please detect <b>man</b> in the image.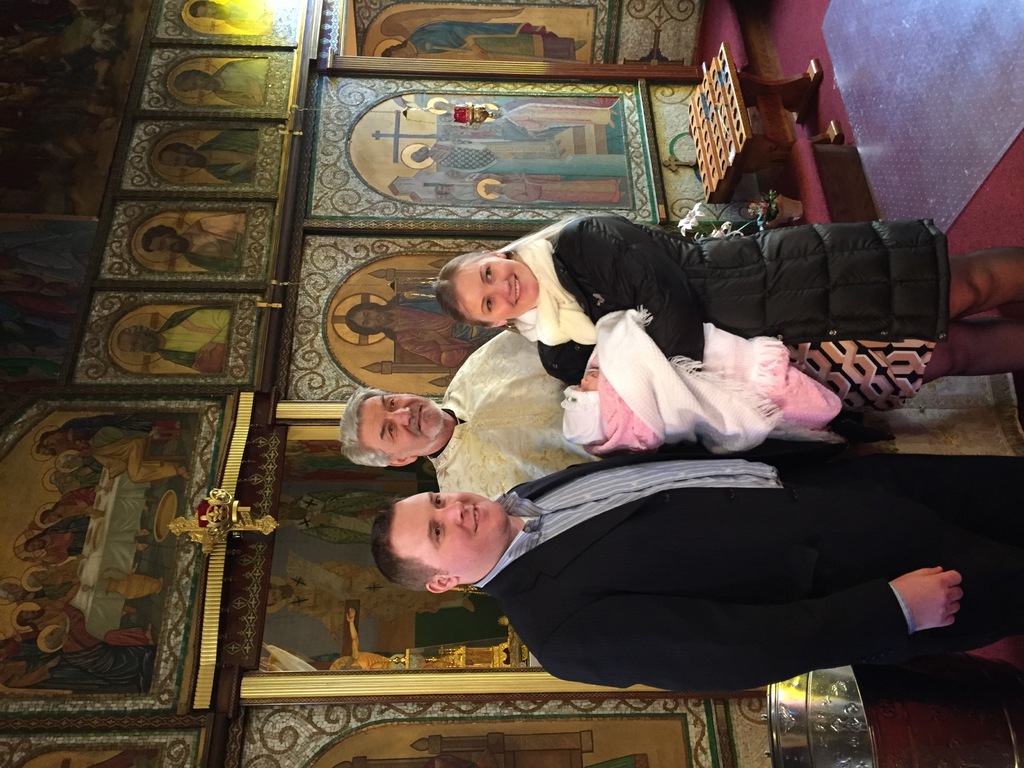
rect(477, 163, 633, 206).
